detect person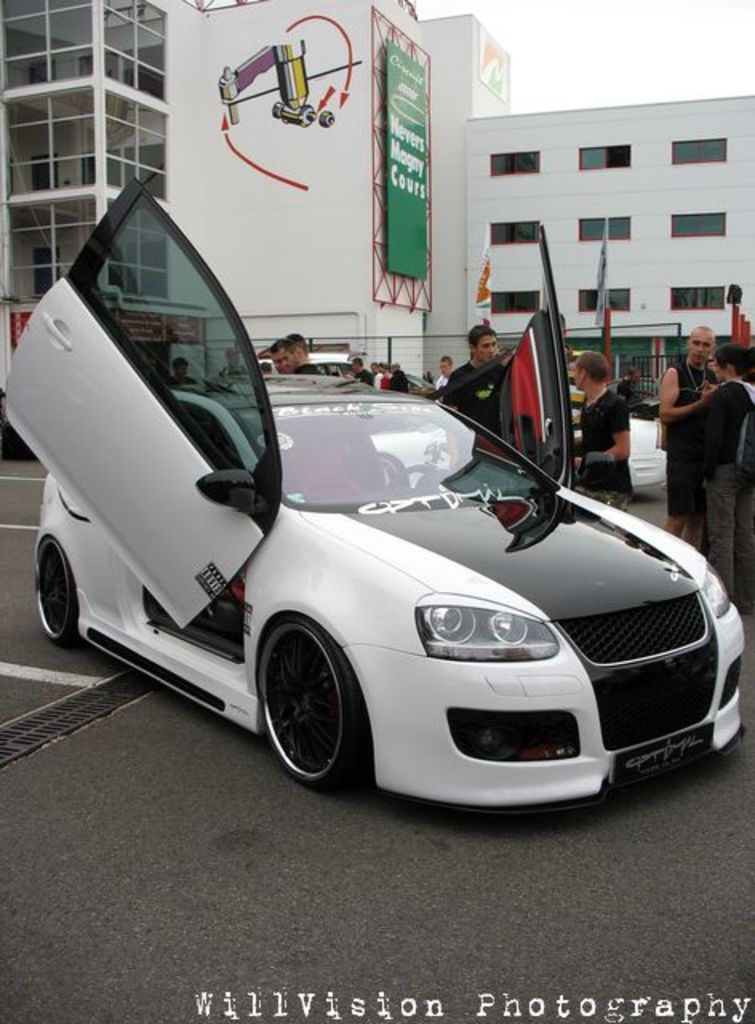
(left=443, top=317, right=523, bottom=435)
